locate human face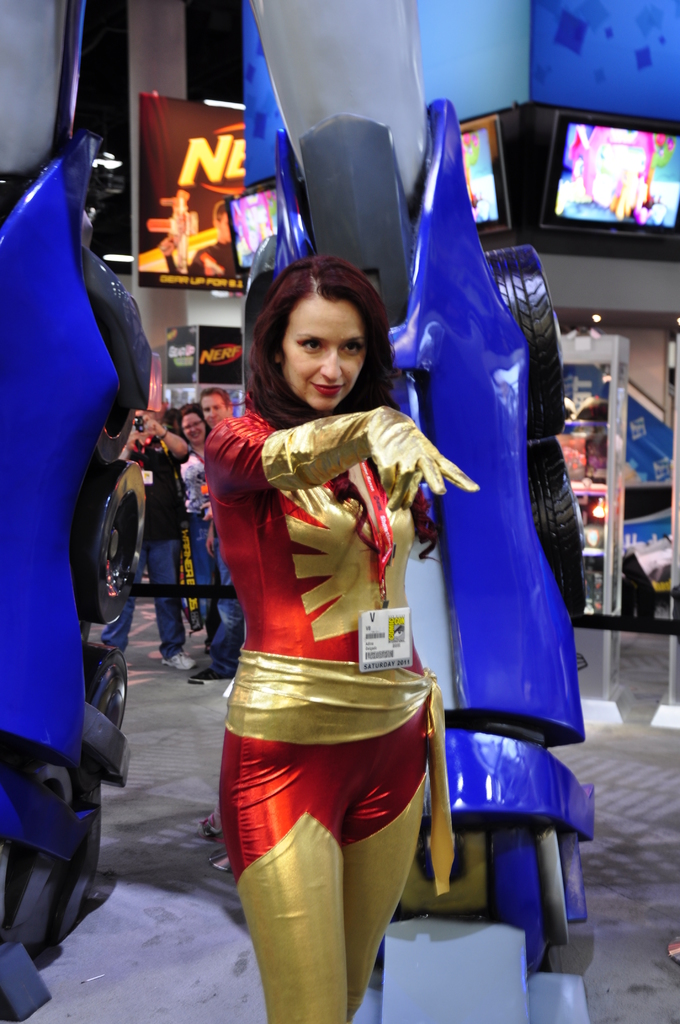
(left=276, top=286, right=369, bottom=412)
